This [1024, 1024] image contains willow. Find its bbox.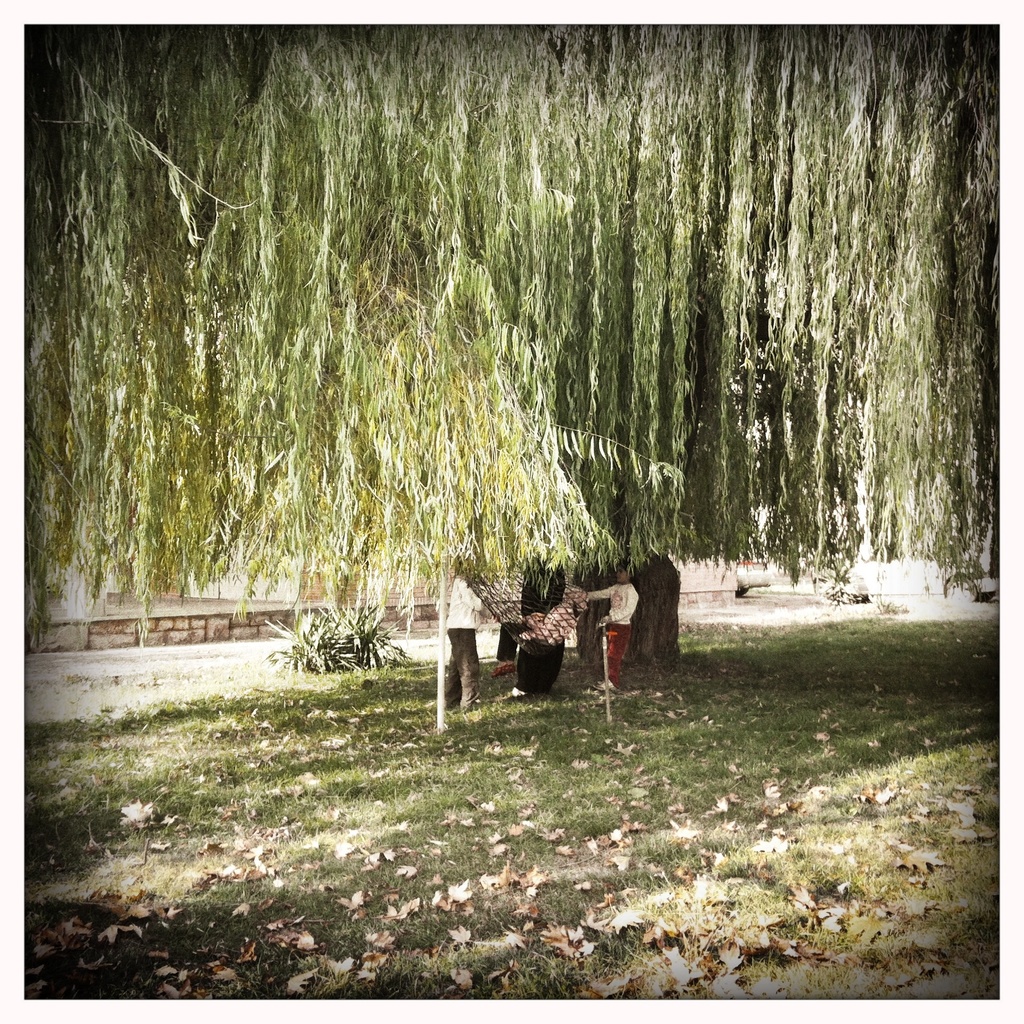
<box>25,22,994,653</box>.
